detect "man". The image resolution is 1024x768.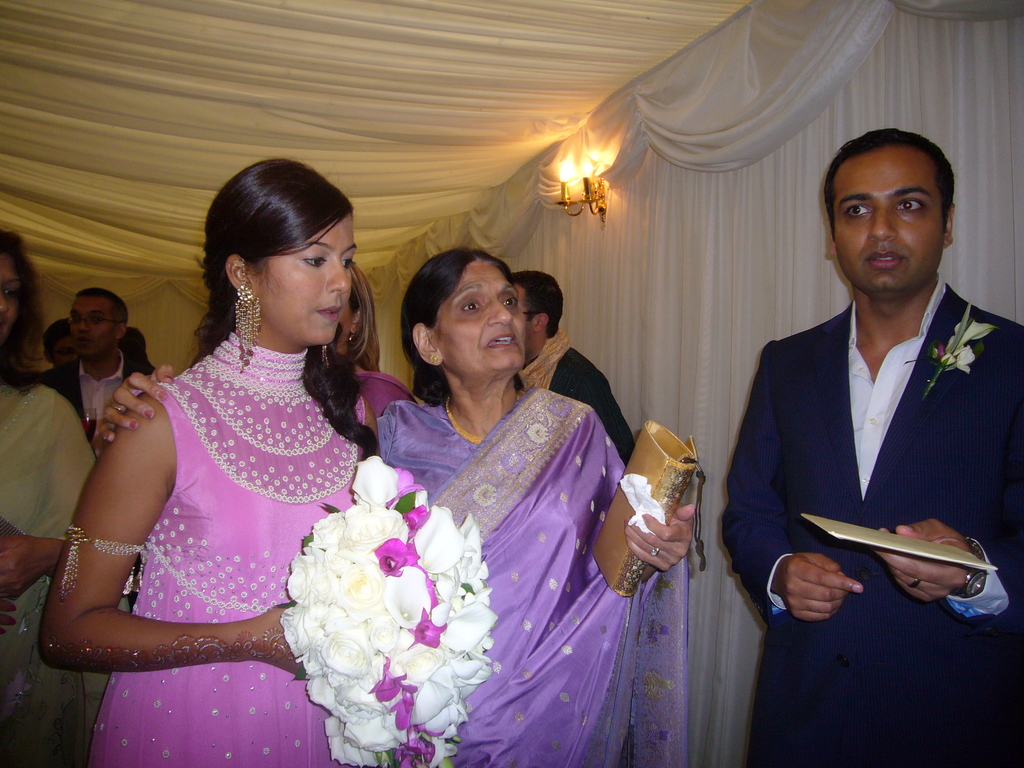
bbox=[724, 131, 1009, 671].
